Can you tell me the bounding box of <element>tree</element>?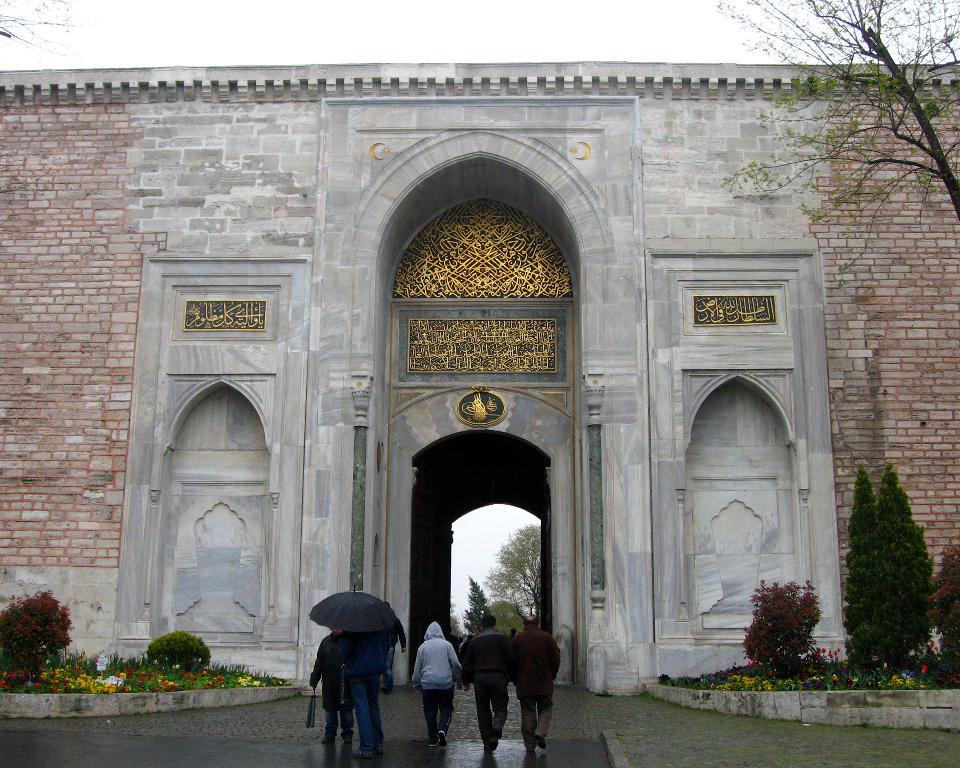
(left=845, top=467, right=872, bottom=674).
